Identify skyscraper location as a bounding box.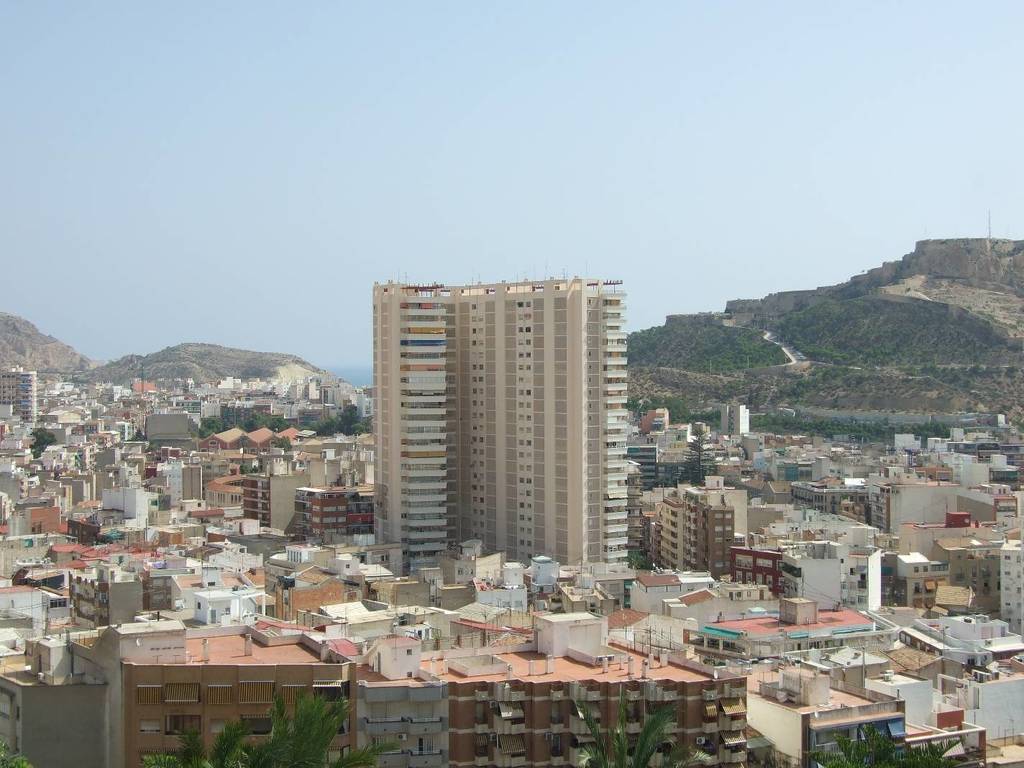
(left=350, top=252, right=649, bottom=599).
